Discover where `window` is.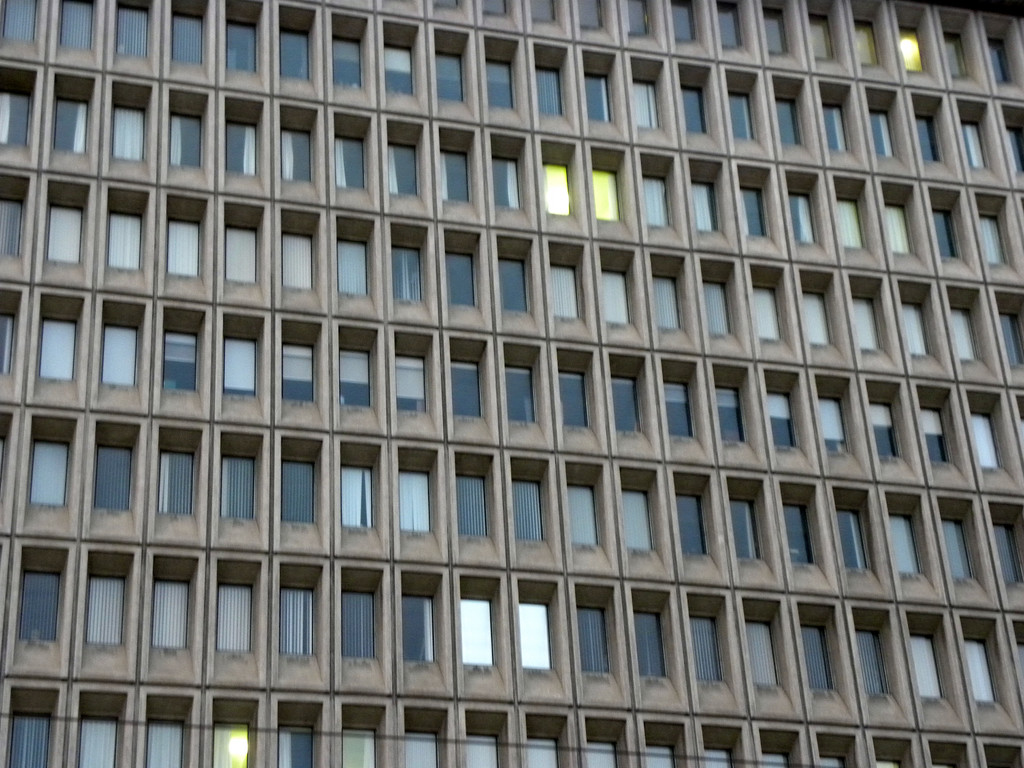
Discovered at [892,277,948,368].
